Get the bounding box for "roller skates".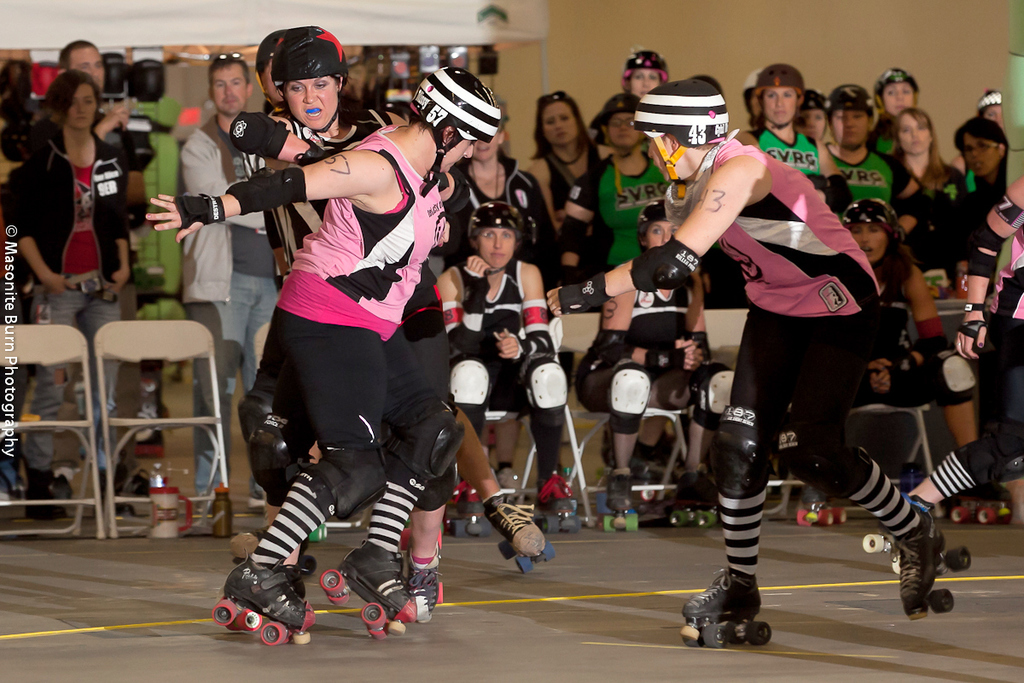
bbox=[207, 552, 316, 648].
